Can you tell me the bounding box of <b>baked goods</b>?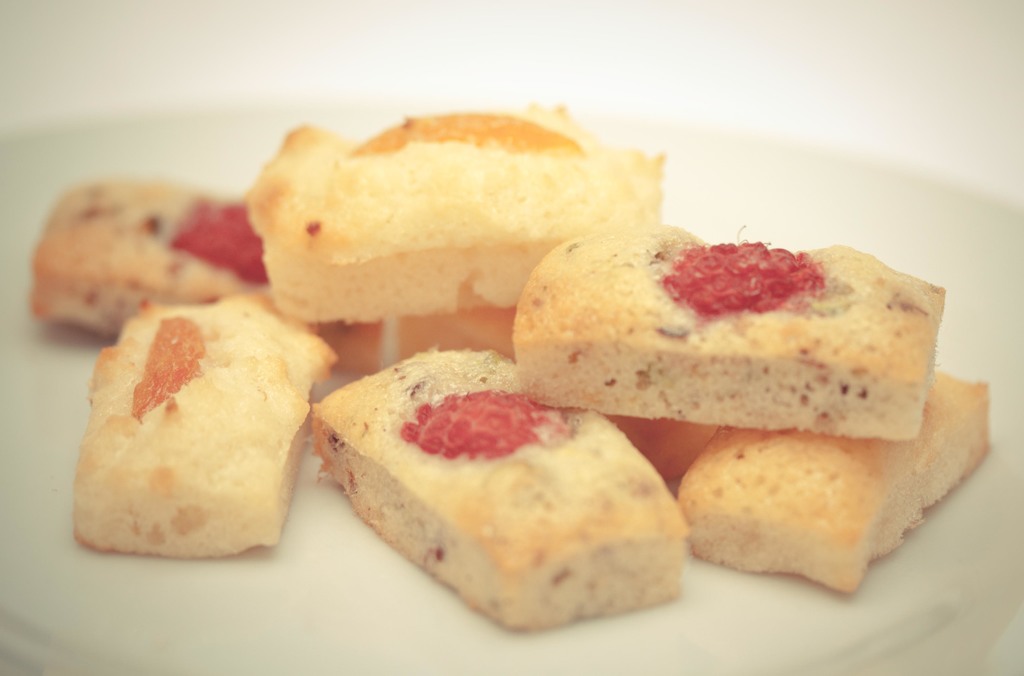
(x1=73, y1=290, x2=337, y2=563).
